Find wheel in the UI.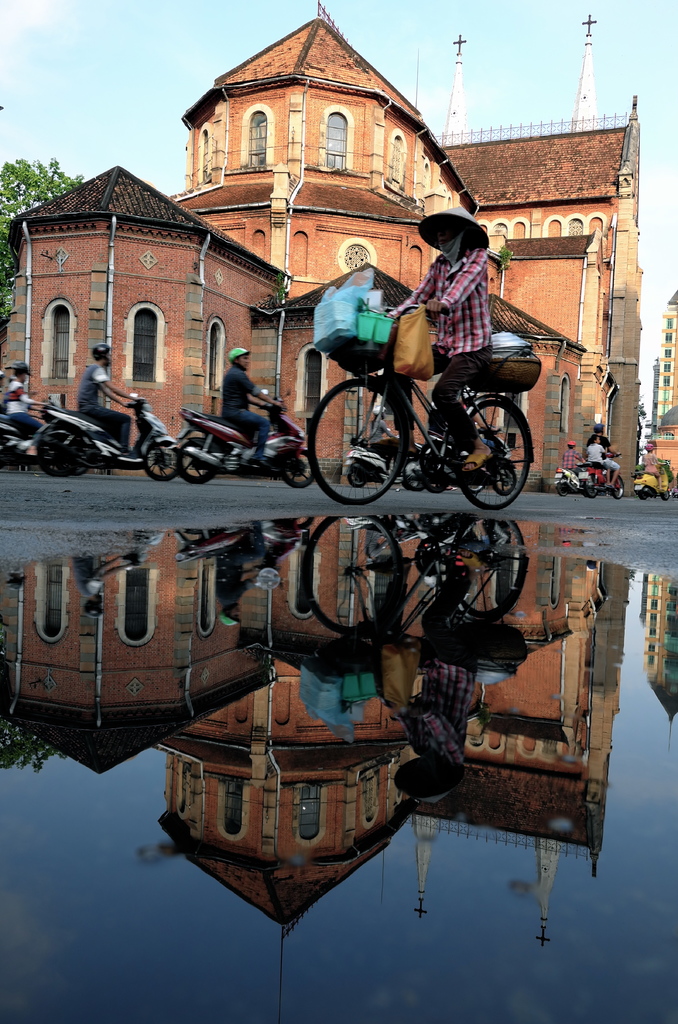
UI element at bbox(352, 462, 366, 483).
